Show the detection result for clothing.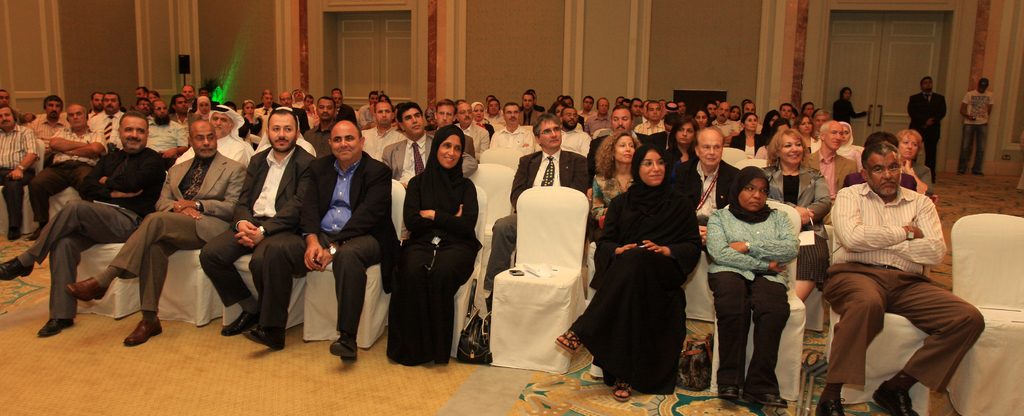
205 144 309 342.
